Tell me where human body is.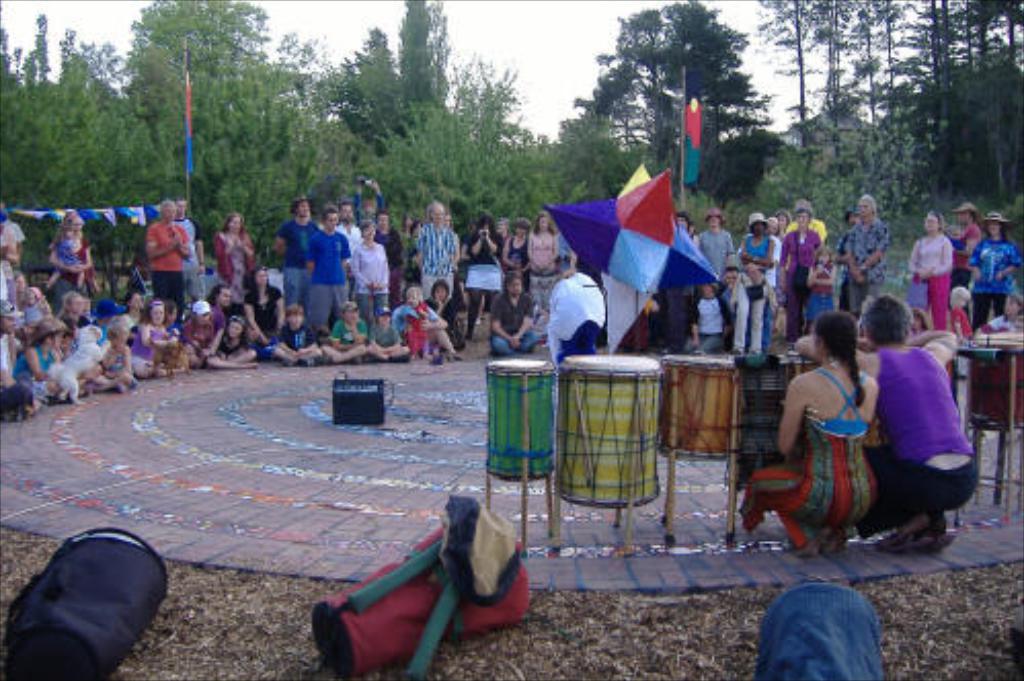
human body is at (x1=0, y1=316, x2=80, y2=408).
